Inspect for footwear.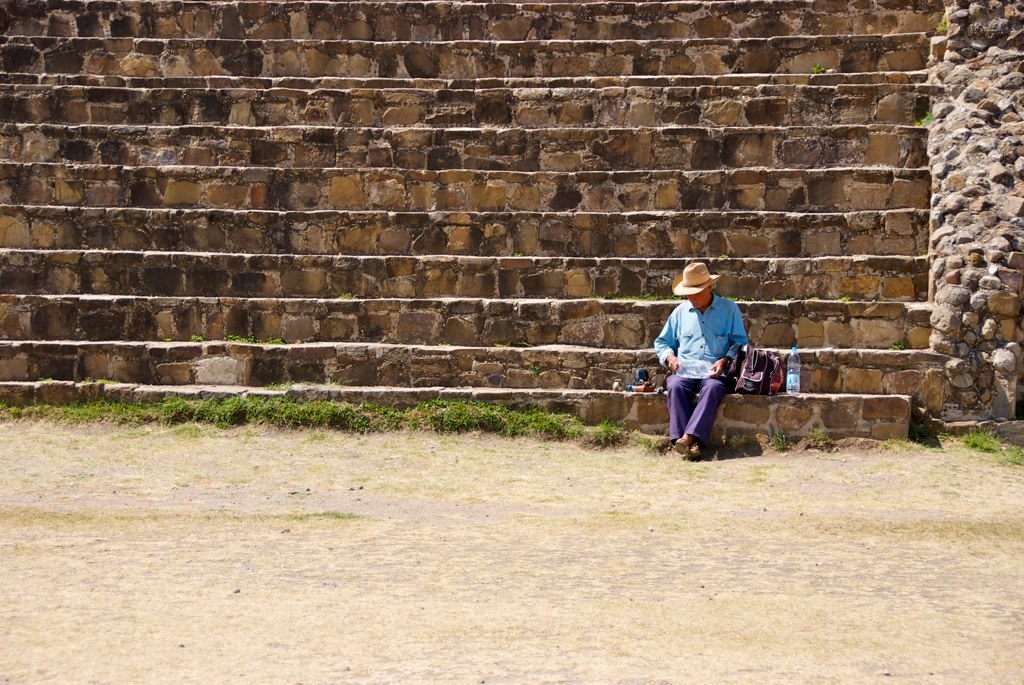
Inspection: [673,433,691,459].
